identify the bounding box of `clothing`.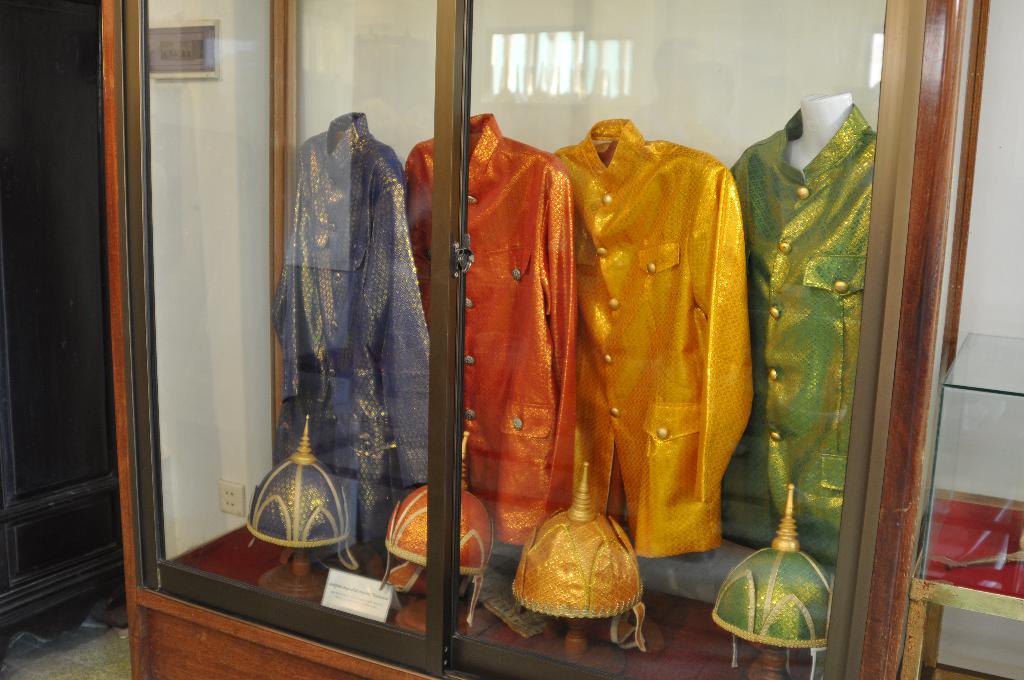
Rect(726, 101, 877, 565).
